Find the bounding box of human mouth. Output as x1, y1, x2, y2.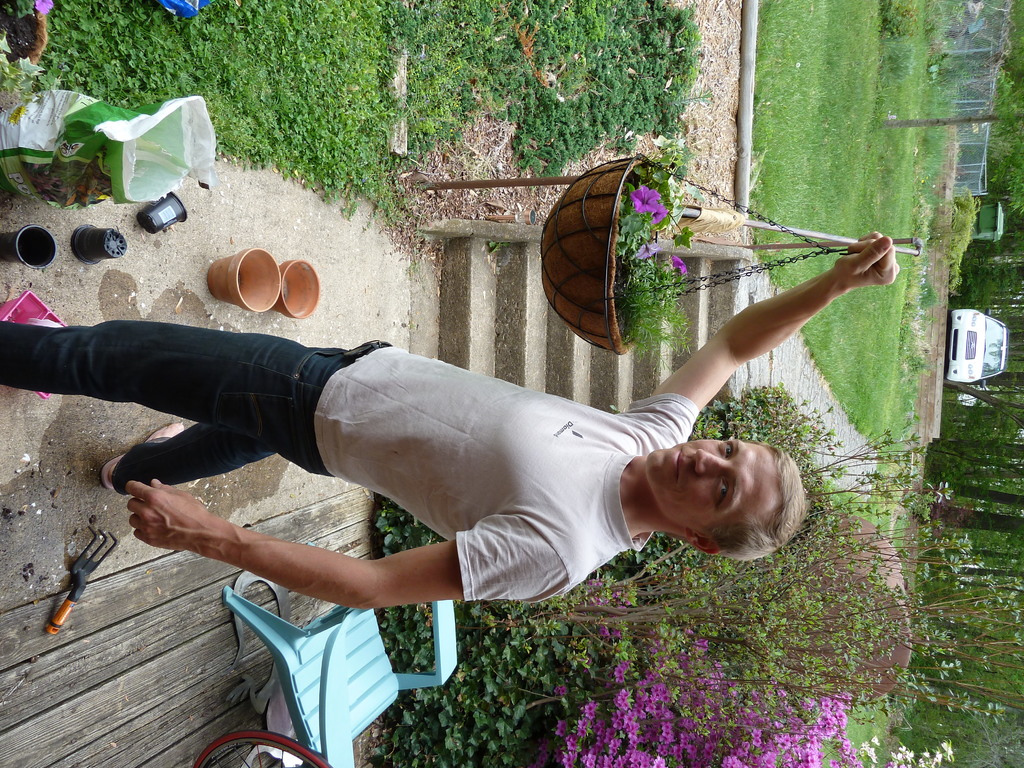
673, 448, 682, 474.
